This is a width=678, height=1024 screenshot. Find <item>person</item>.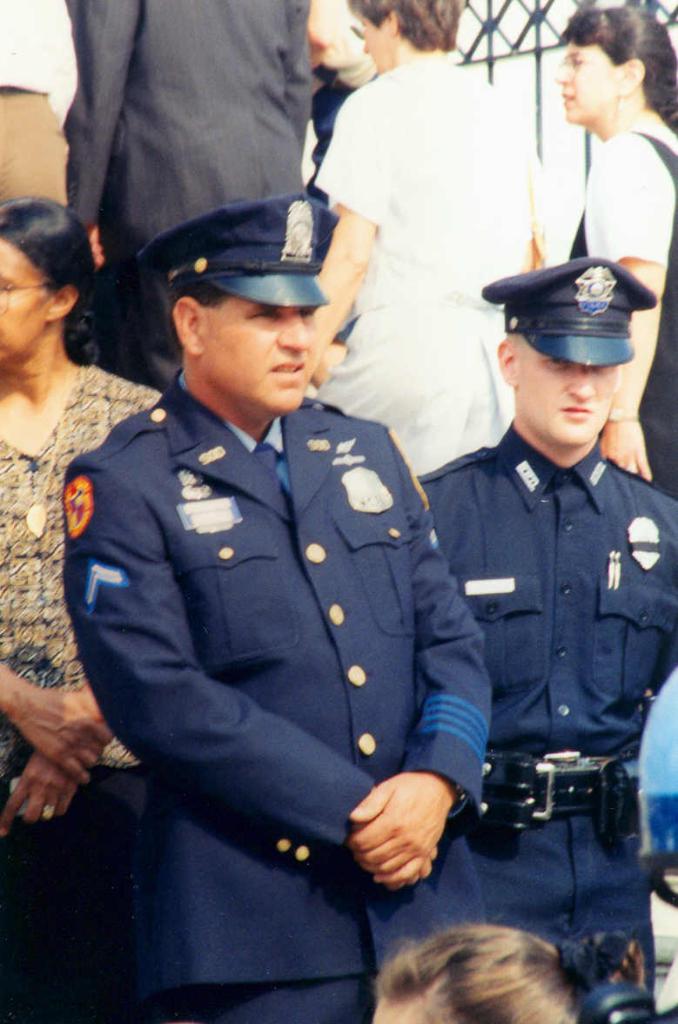
Bounding box: <region>68, 0, 338, 339</region>.
